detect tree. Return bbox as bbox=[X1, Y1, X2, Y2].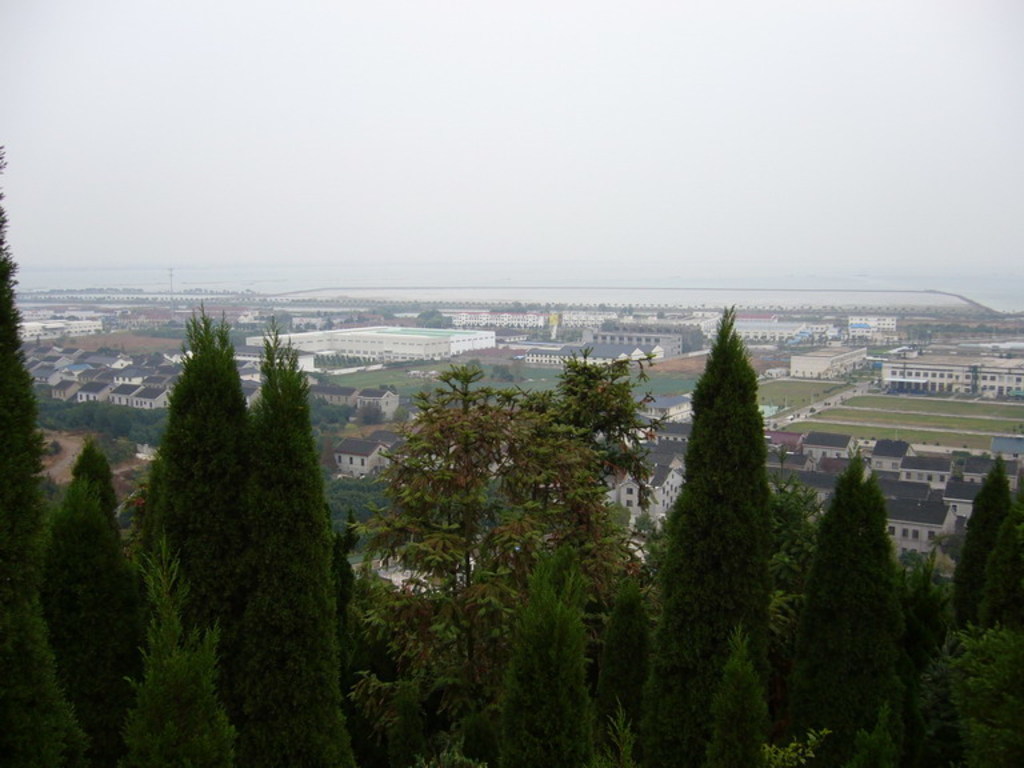
bbox=[664, 272, 799, 713].
